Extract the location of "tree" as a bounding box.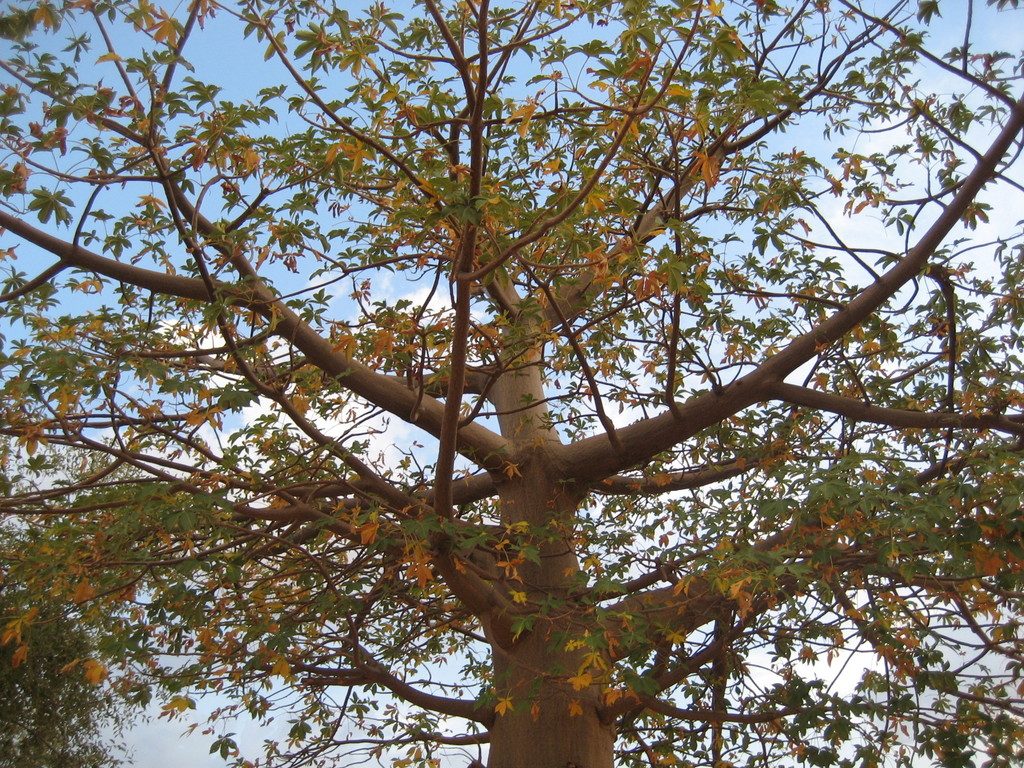
l=0, t=0, r=1023, b=767.
